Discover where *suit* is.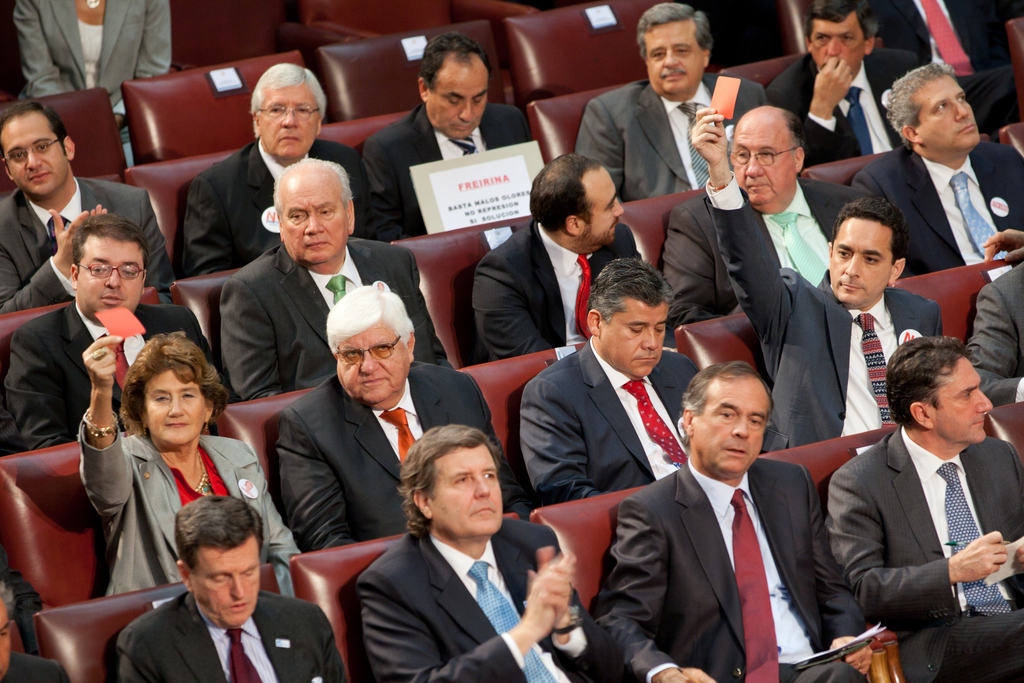
Discovered at l=353, t=525, r=633, b=682.
